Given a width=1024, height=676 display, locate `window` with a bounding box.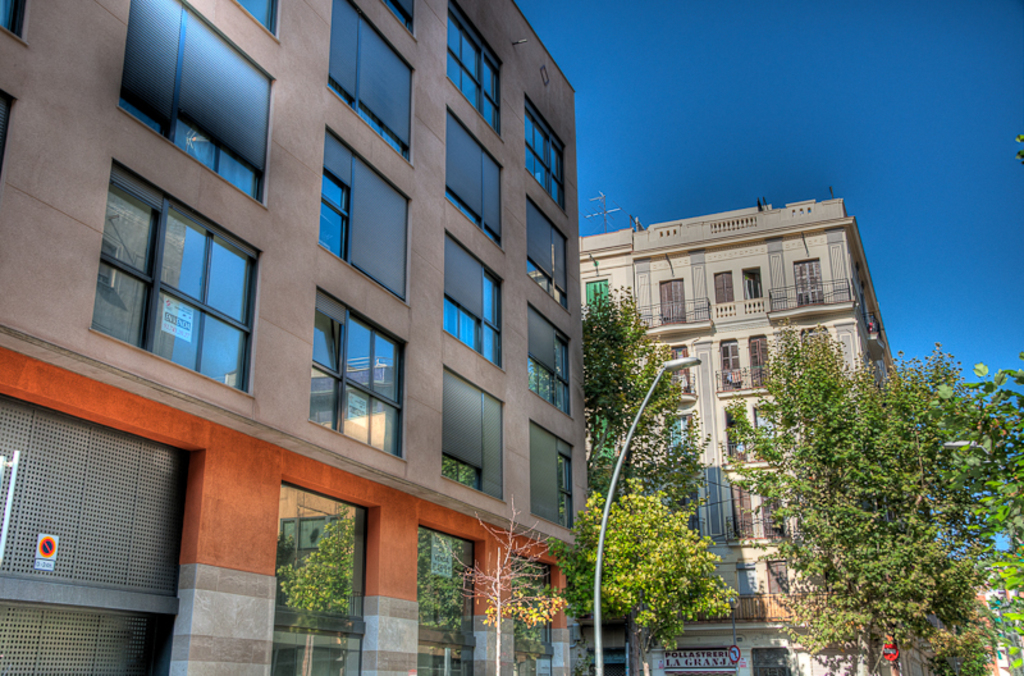
Located: region(443, 108, 507, 251).
